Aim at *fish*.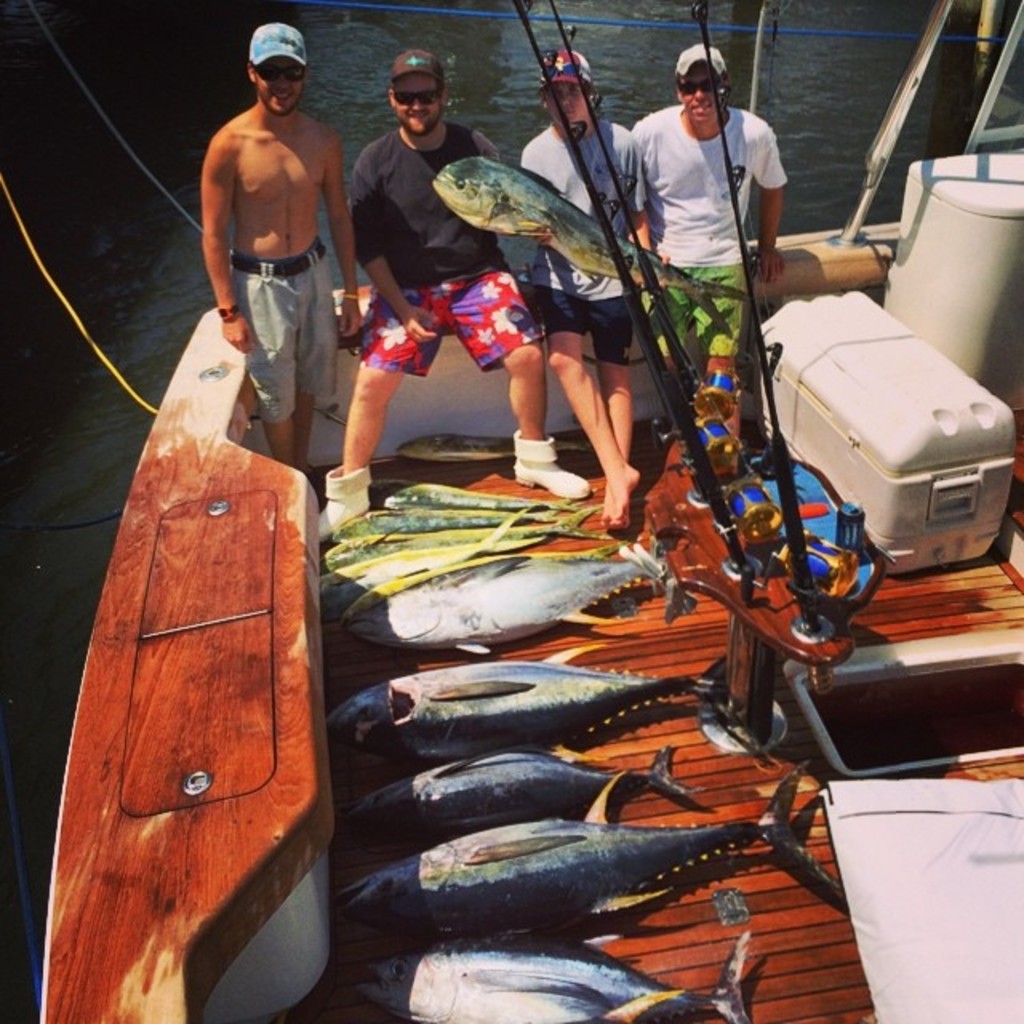
Aimed at locate(341, 758, 704, 845).
